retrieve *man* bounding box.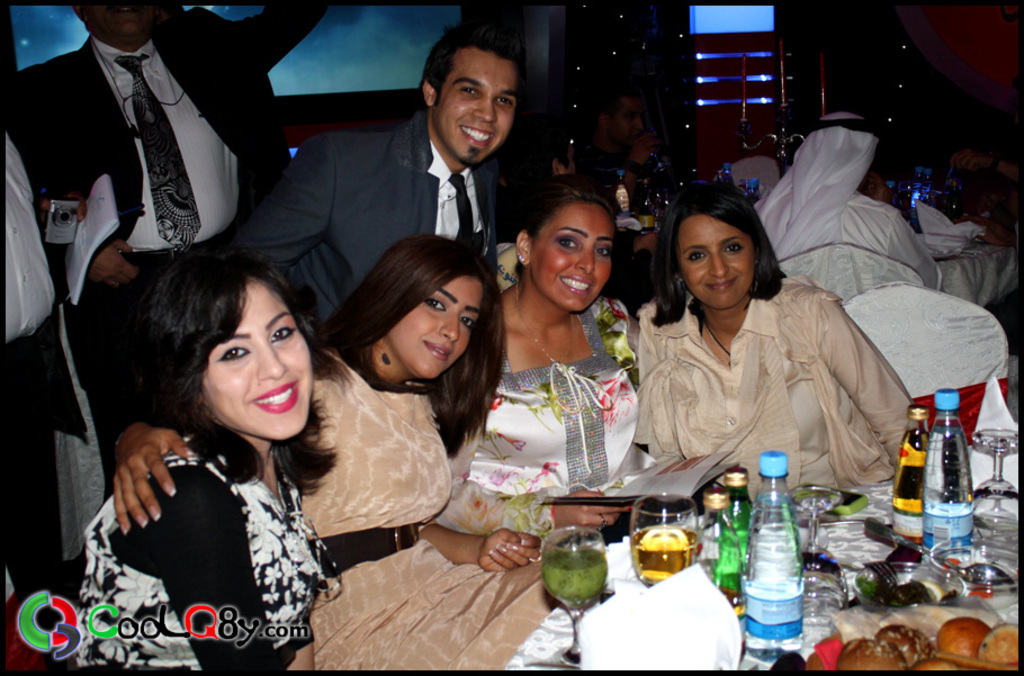
Bounding box: locate(19, 0, 275, 301).
